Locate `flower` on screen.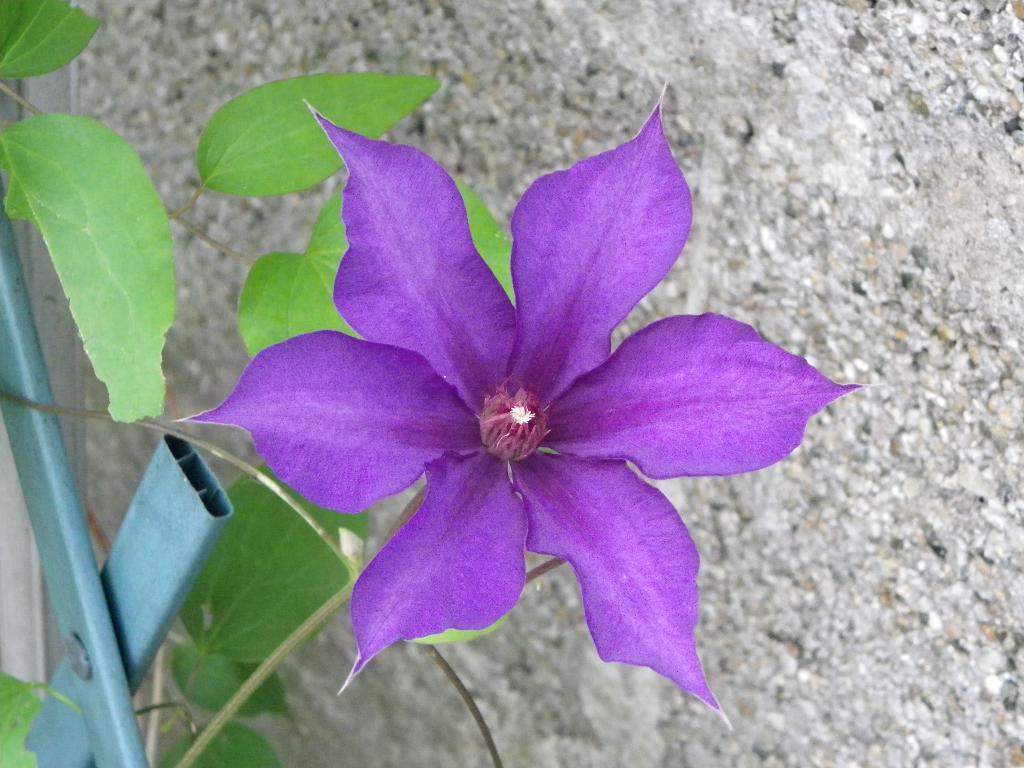
On screen at left=160, top=68, right=857, bottom=726.
